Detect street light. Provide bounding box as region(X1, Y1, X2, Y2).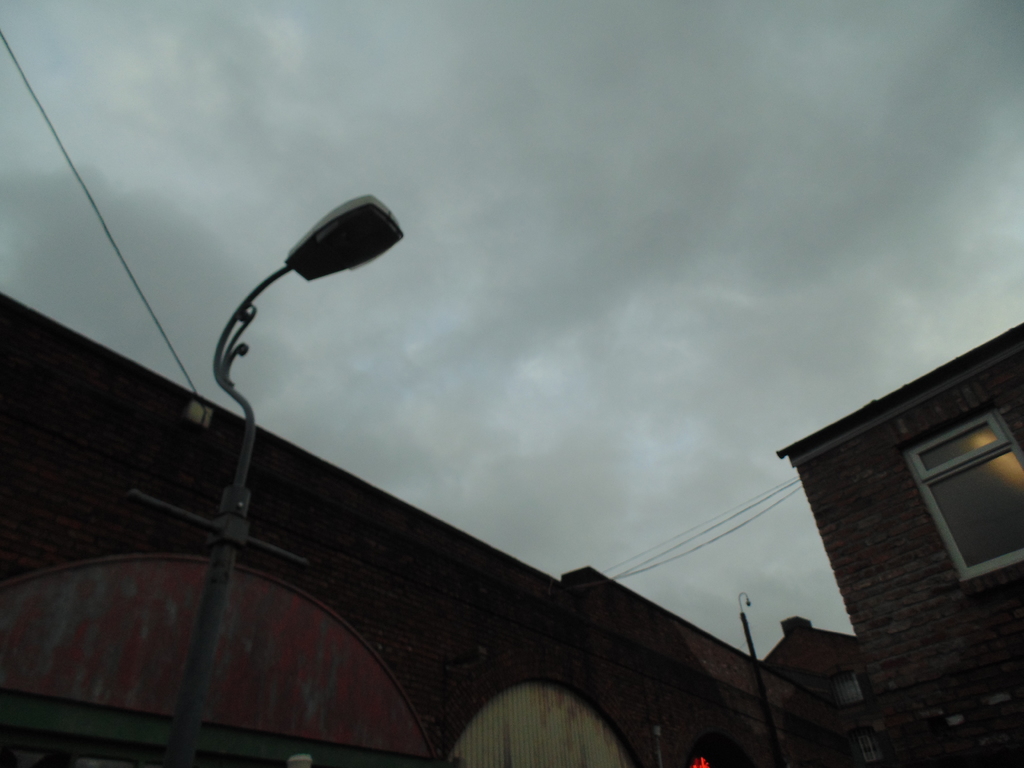
region(124, 143, 395, 682).
